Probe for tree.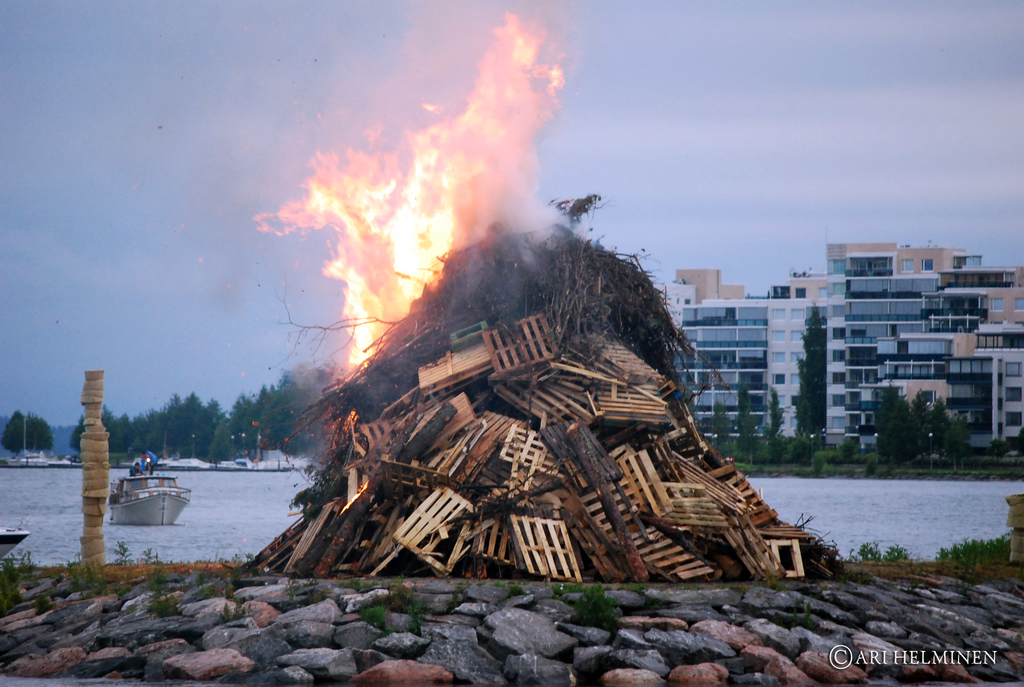
Probe result: 0:411:38:458.
